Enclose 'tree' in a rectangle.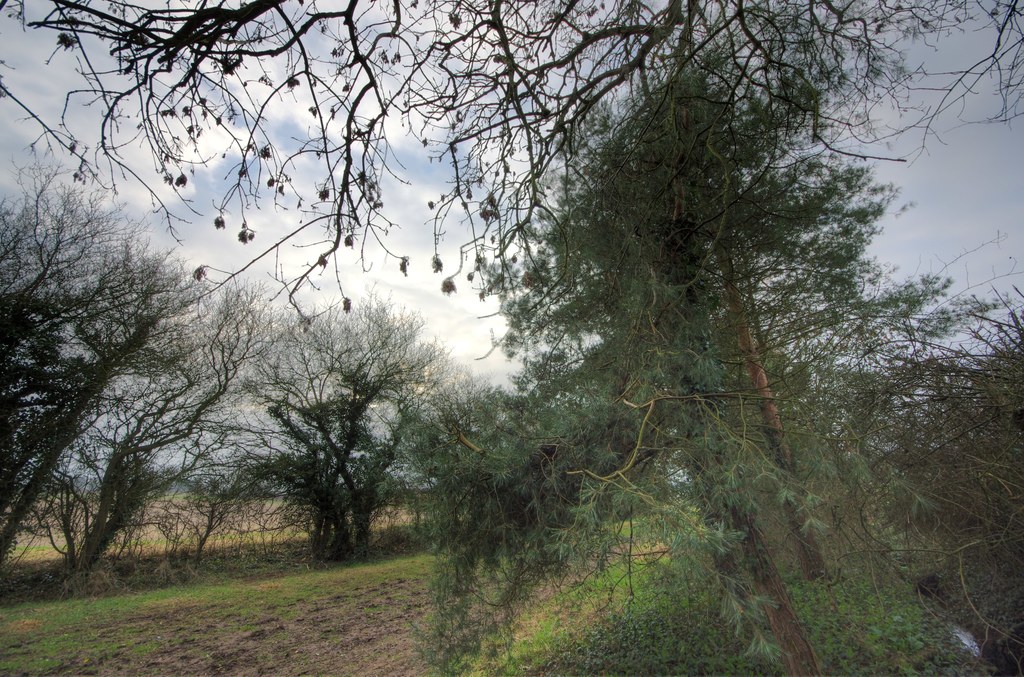
Rect(21, 278, 287, 580).
